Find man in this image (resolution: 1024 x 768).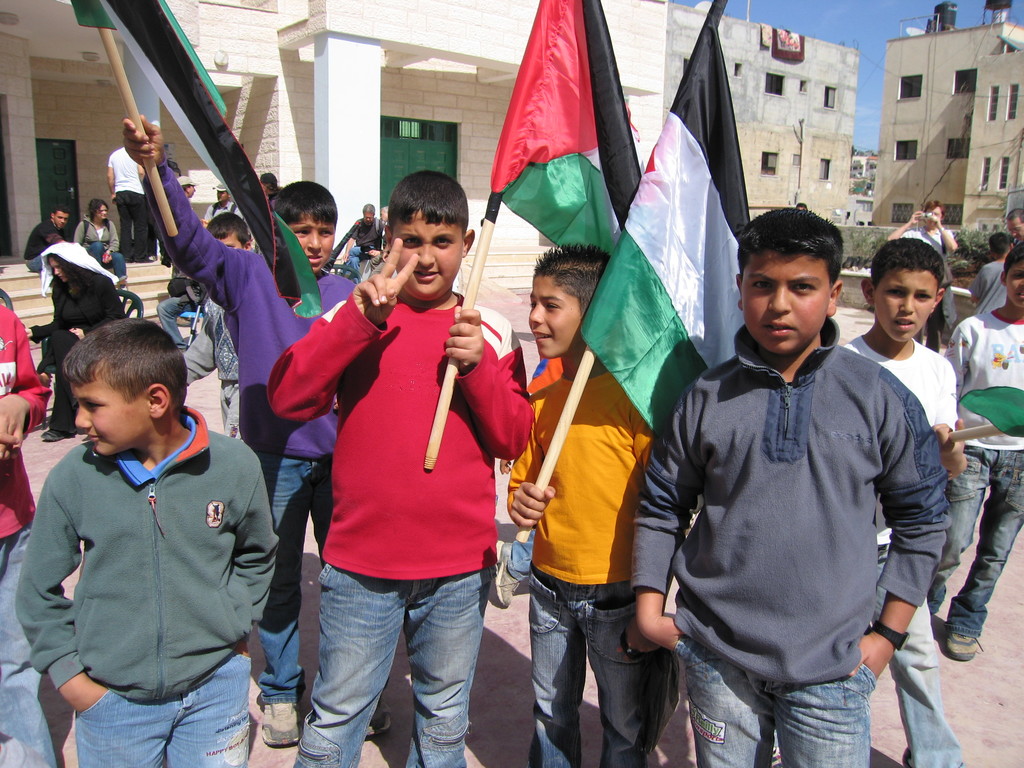
174/175/198/197.
